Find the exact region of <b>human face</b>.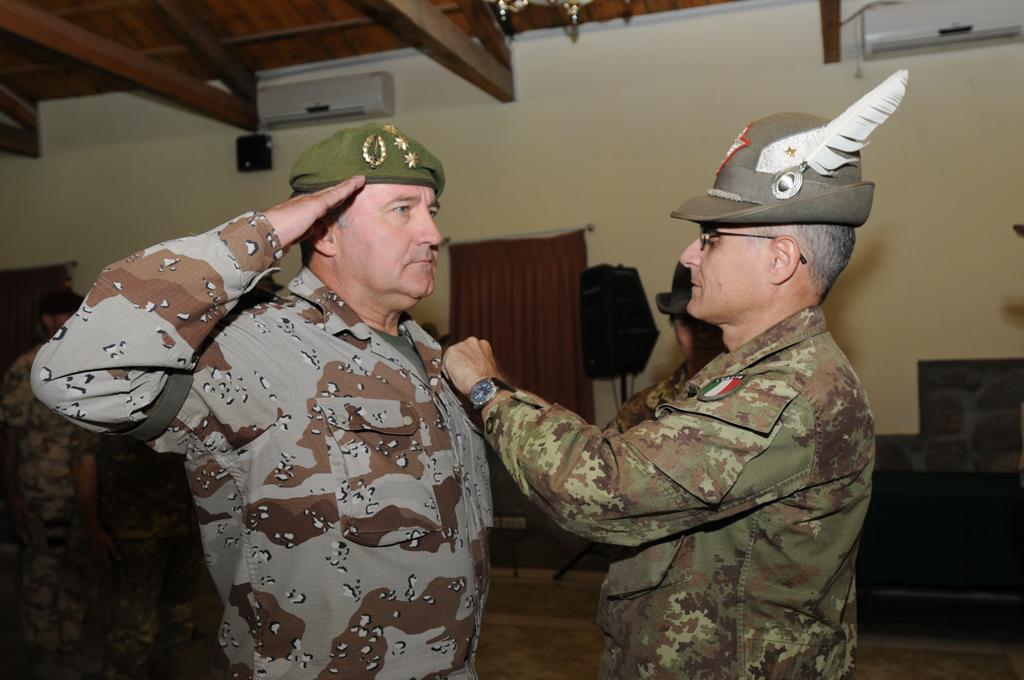
Exact region: detection(329, 182, 442, 313).
